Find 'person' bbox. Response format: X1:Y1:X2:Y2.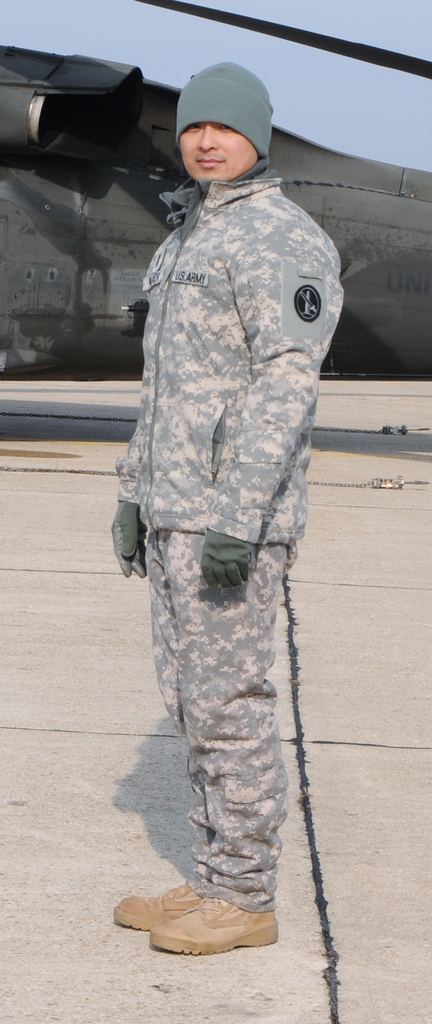
85:36:330:989.
